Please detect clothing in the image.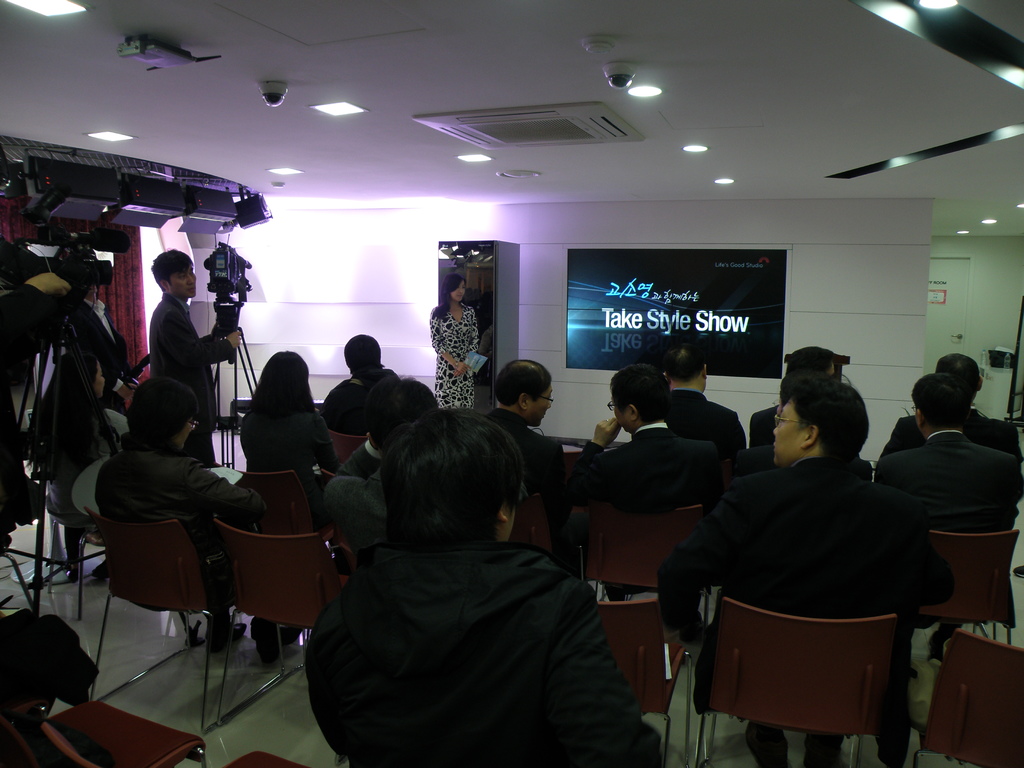
(x1=669, y1=388, x2=753, y2=467).
